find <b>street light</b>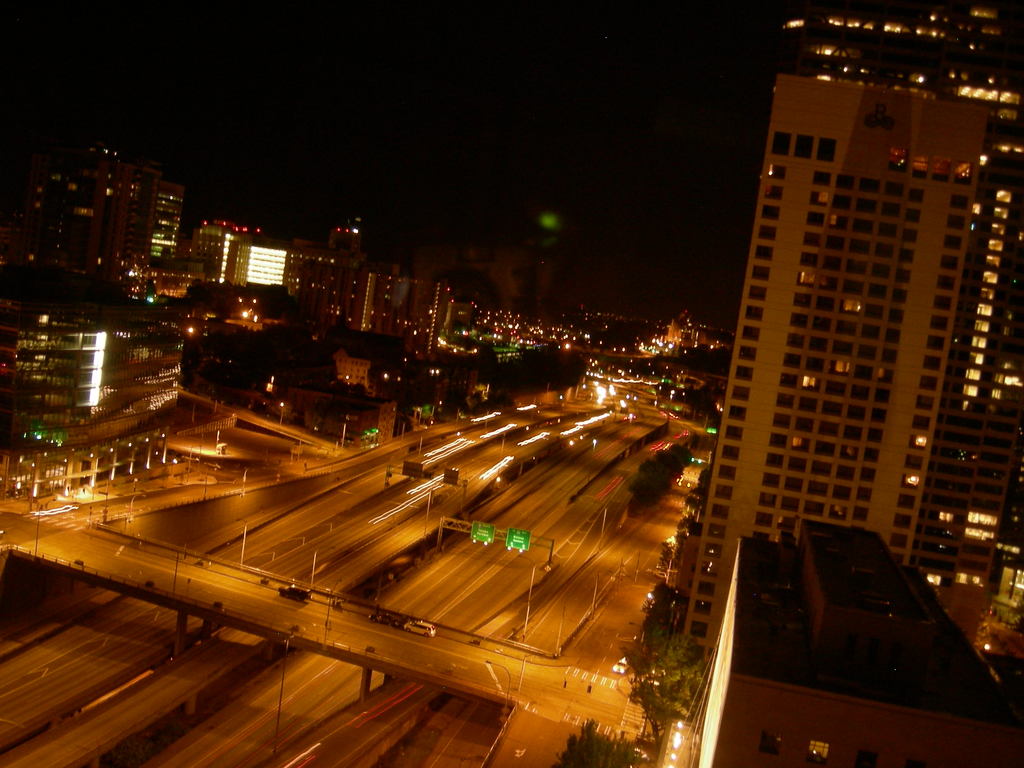
[312, 542, 339, 584]
